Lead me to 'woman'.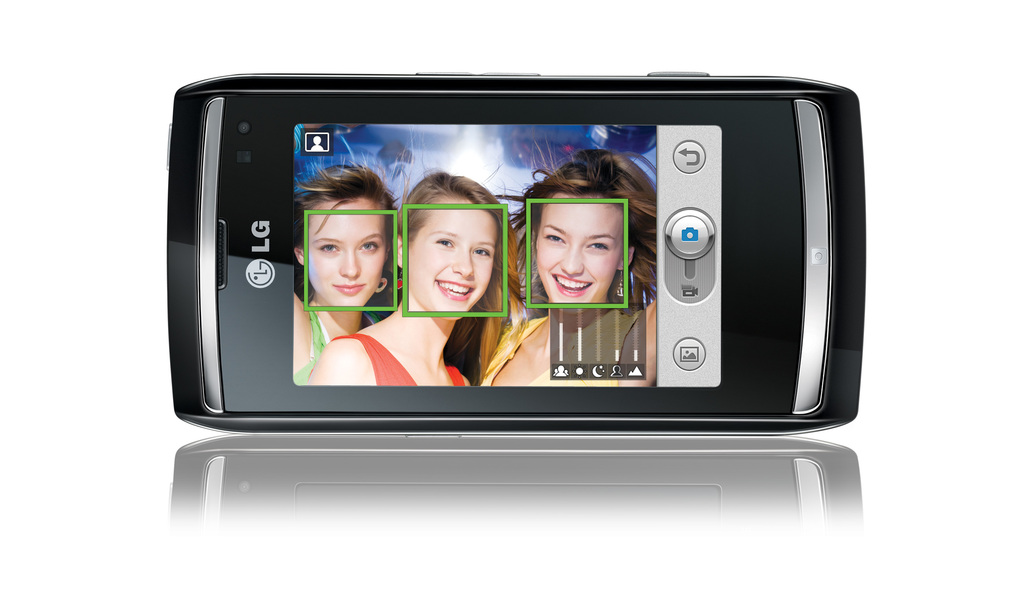
Lead to box=[289, 151, 397, 379].
